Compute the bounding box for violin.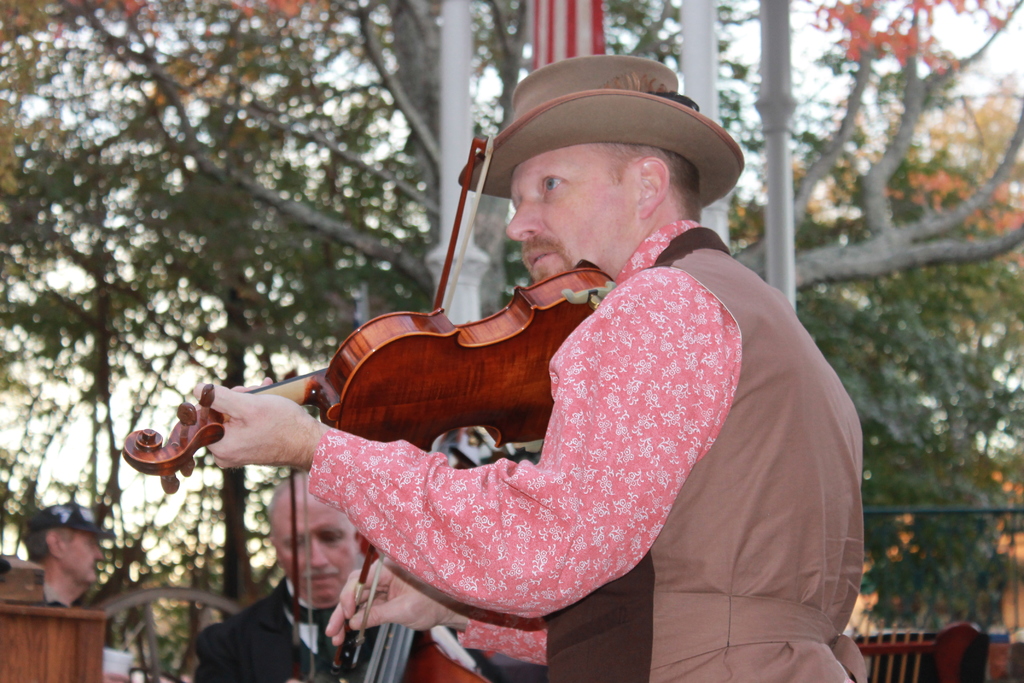
detection(120, 129, 623, 497).
